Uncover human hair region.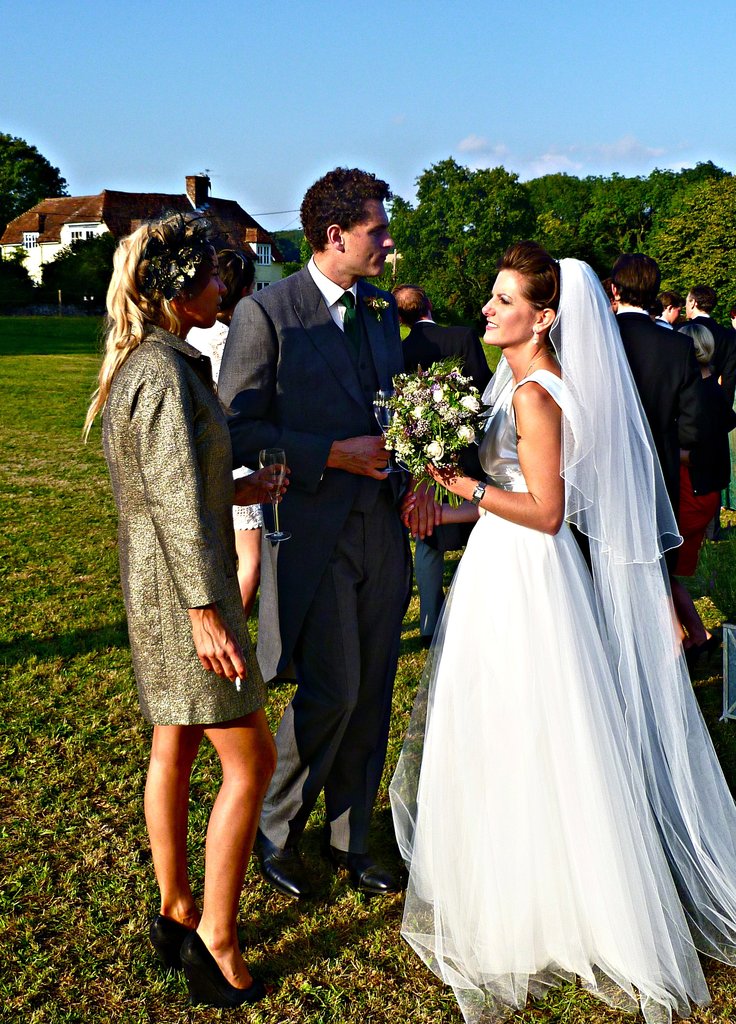
Uncovered: {"left": 392, "top": 285, "right": 425, "bottom": 325}.
